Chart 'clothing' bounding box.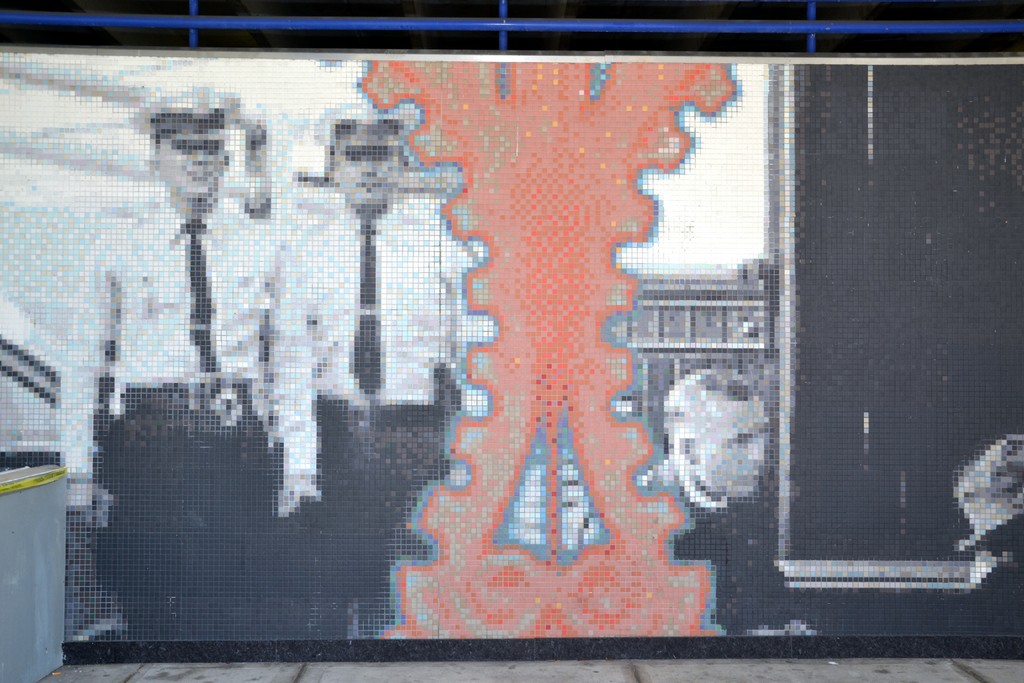
Charted: (61, 167, 297, 649).
